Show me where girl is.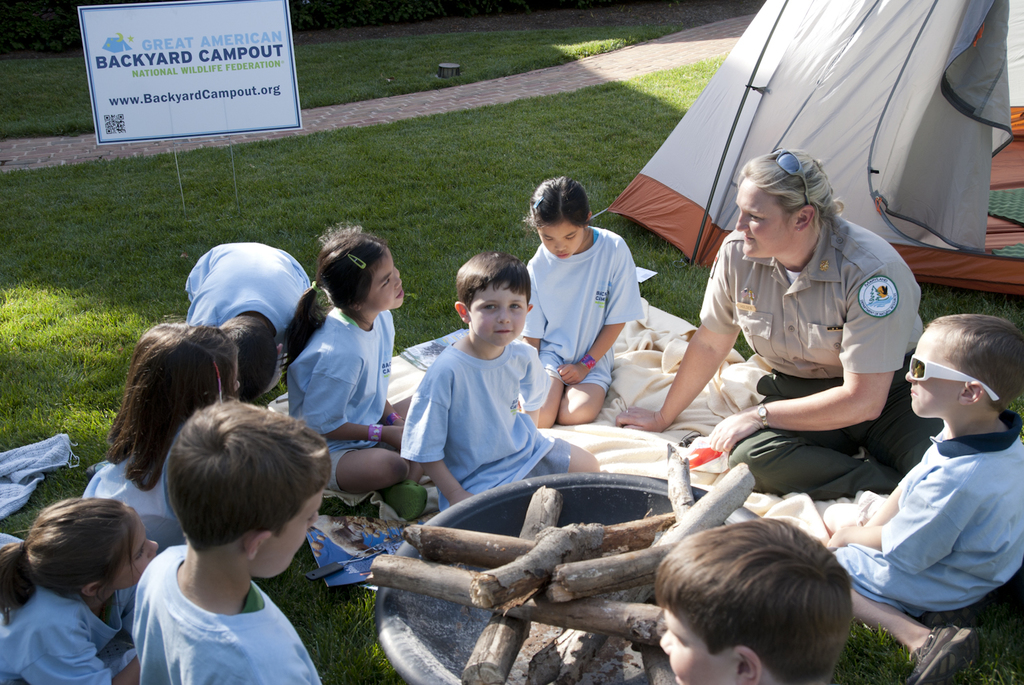
girl is at (x1=521, y1=177, x2=645, y2=427).
